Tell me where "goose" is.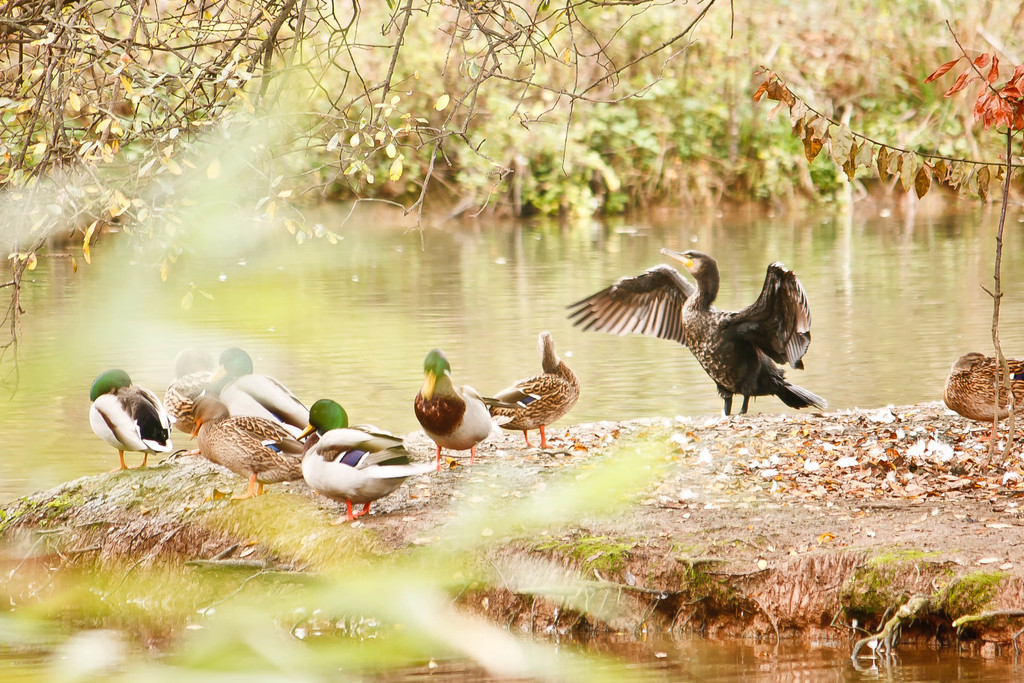
"goose" is at bbox(165, 347, 220, 445).
